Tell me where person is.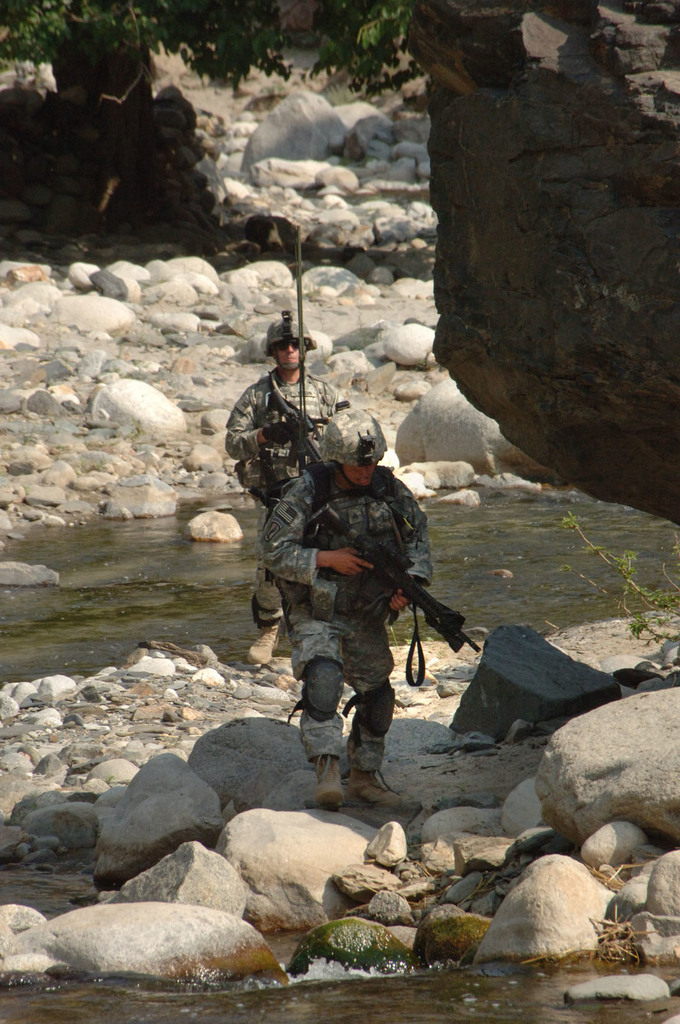
person is at [x1=266, y1=404, x2=441, y2=845].
